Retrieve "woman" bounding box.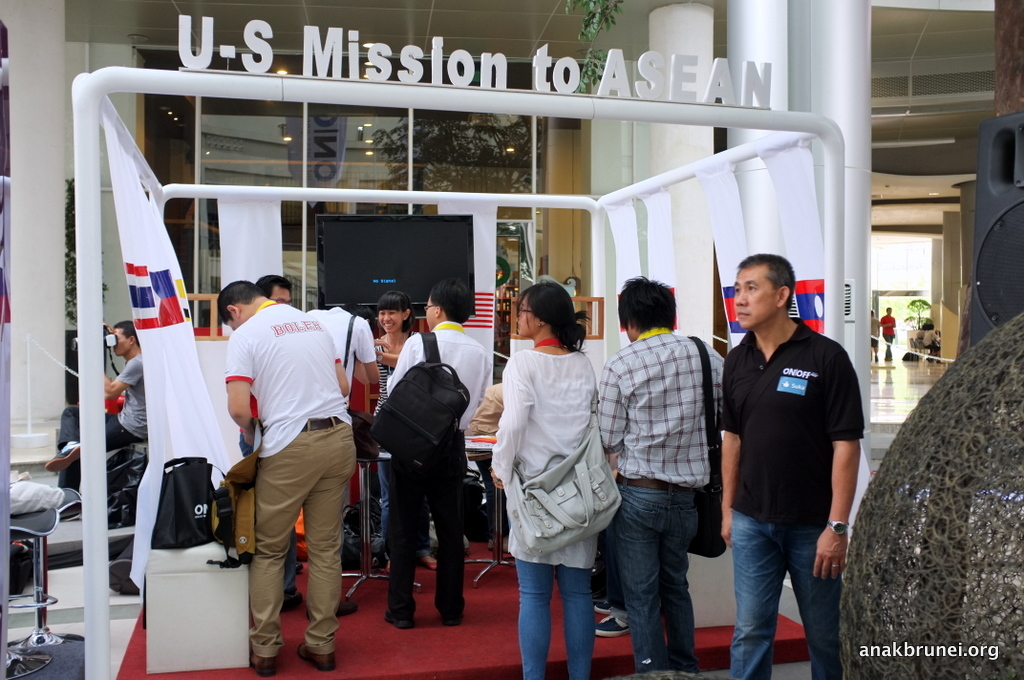
Bounding box: {"x1": 365, "y1": 285, "x2": 449, "y2": 577}.
